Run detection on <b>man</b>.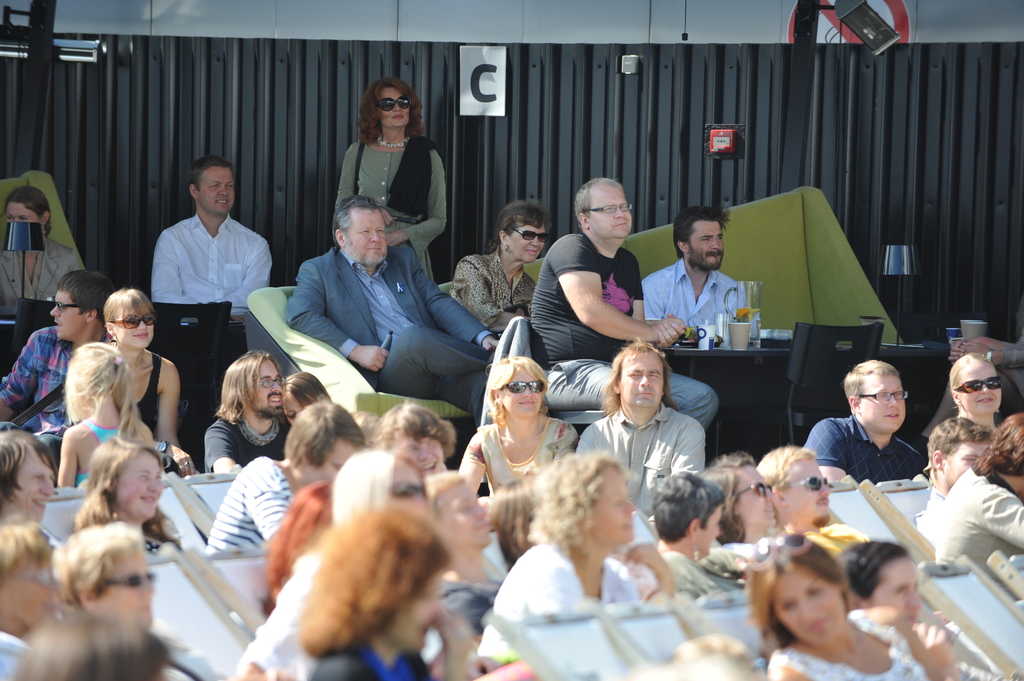
Result: [206,392,367,557].
